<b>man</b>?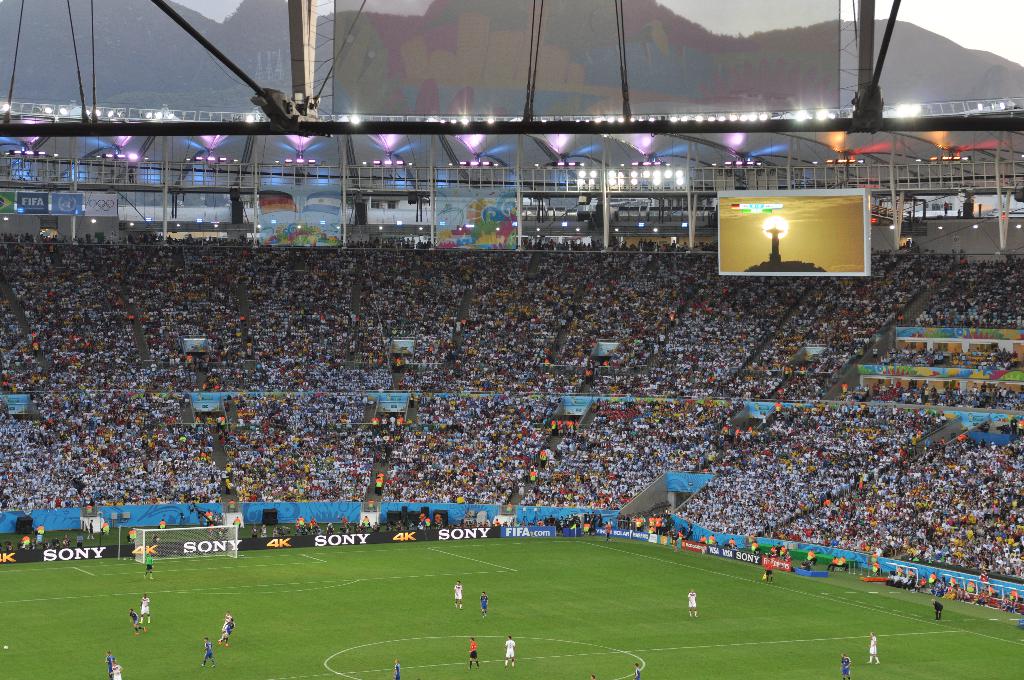
(x1=728, y1=538, x2=736, y2=551)
